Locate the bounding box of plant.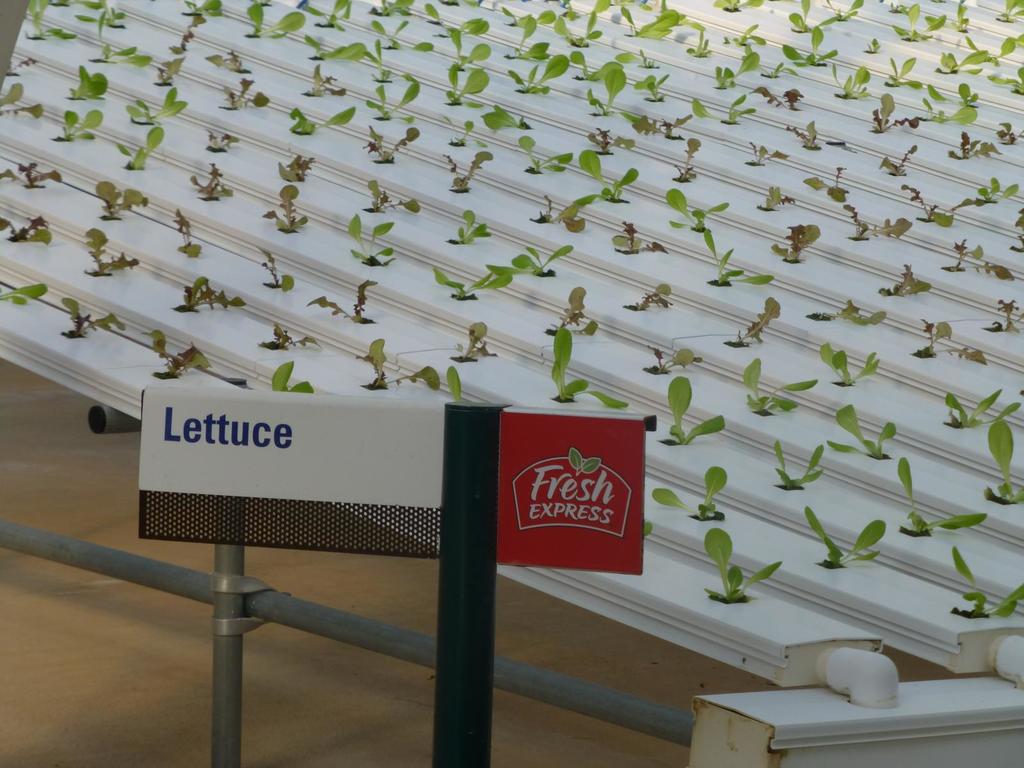
Bounding box: crop(271, 358, 317, 394).
